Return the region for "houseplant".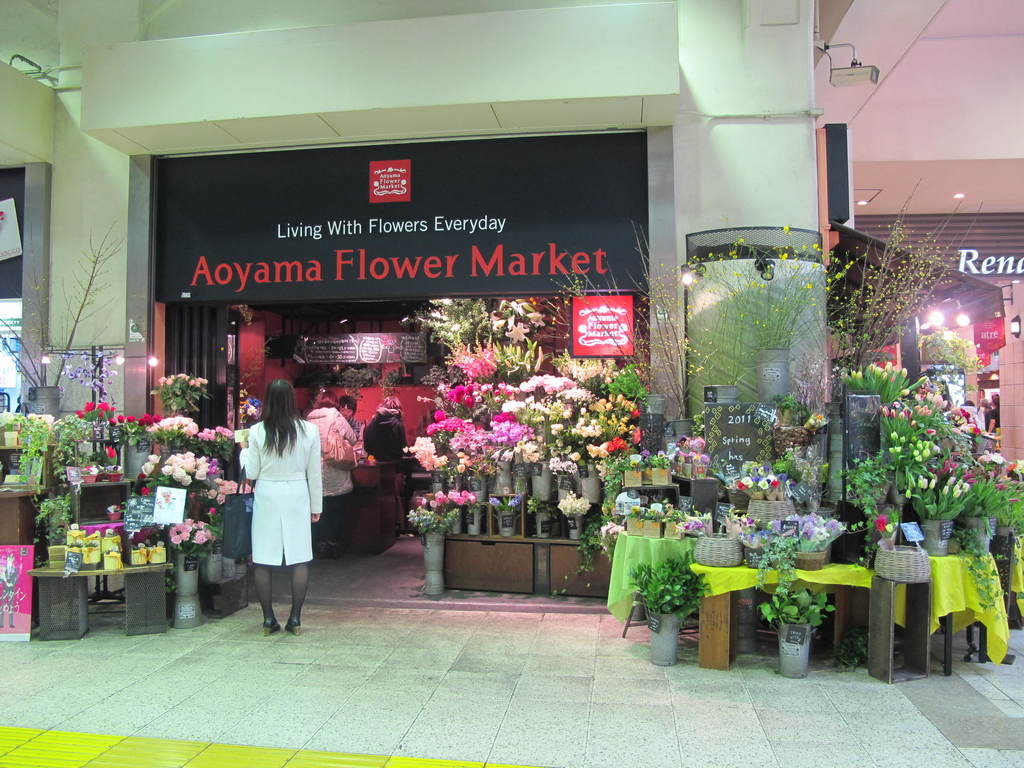
Rect(0, 212, 124, 417).
